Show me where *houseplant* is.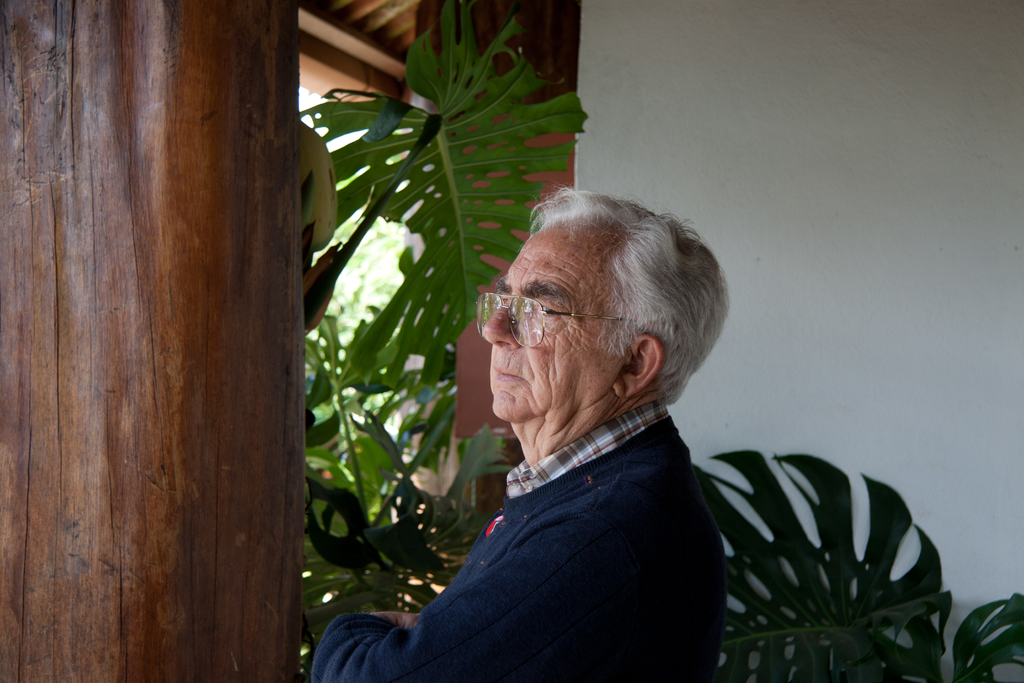
*houseplant* is at bbox=(690, 452, 1023, 682).
